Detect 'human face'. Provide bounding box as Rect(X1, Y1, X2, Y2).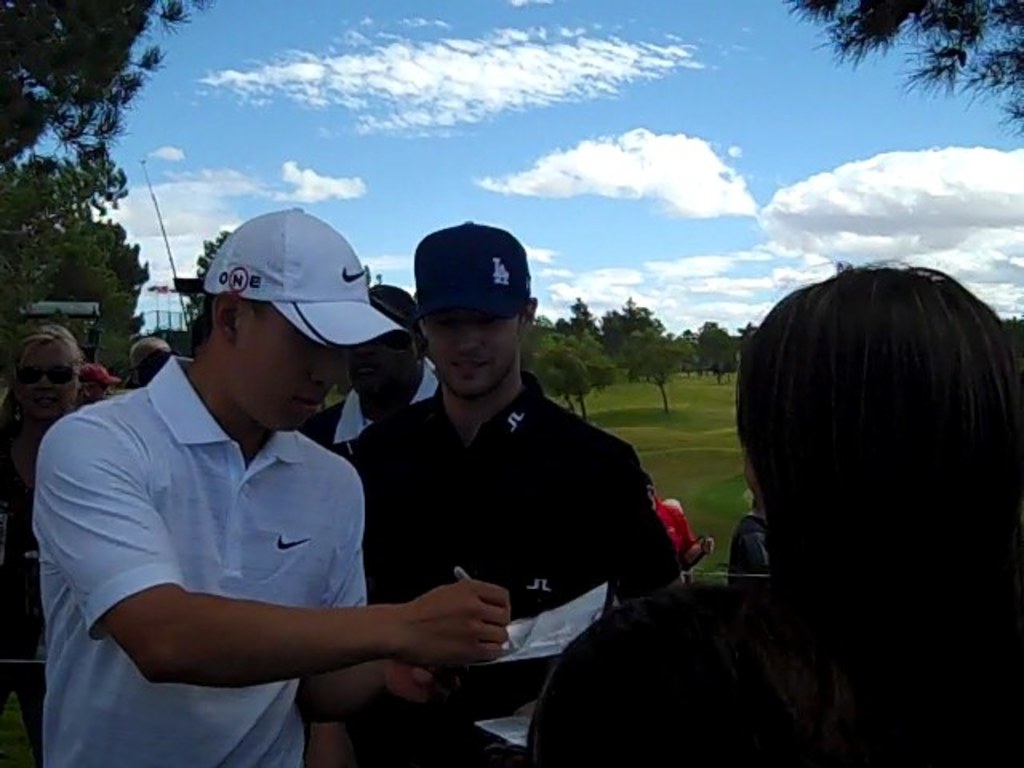
Rect(14, 334, 90, 418).
